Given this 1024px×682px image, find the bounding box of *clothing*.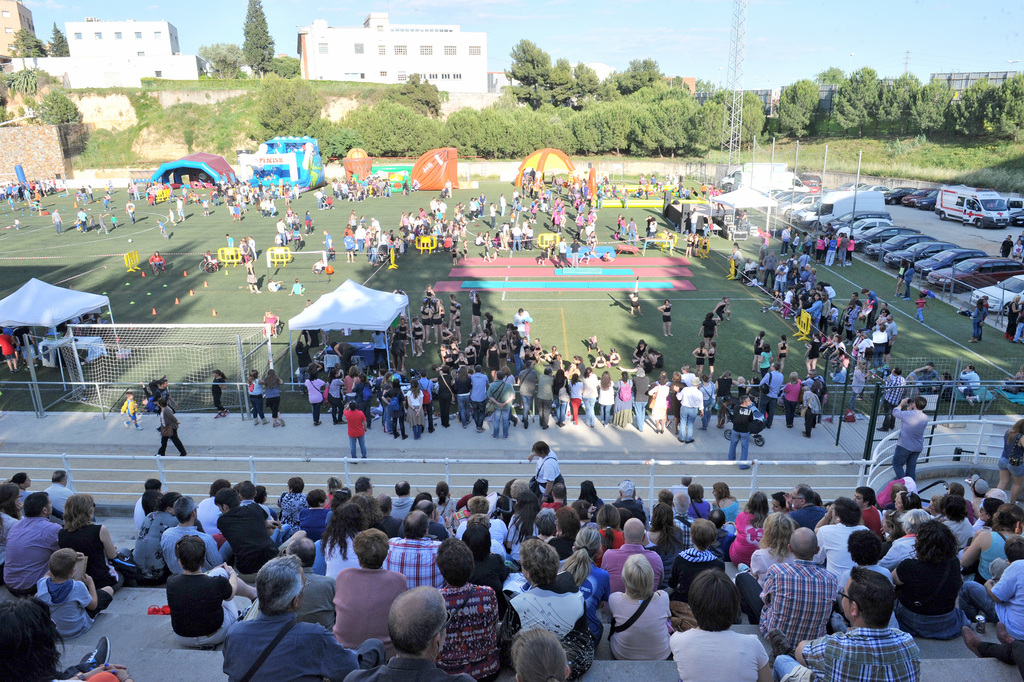
(x1=890, y1=403, x2=931, y2=483).
